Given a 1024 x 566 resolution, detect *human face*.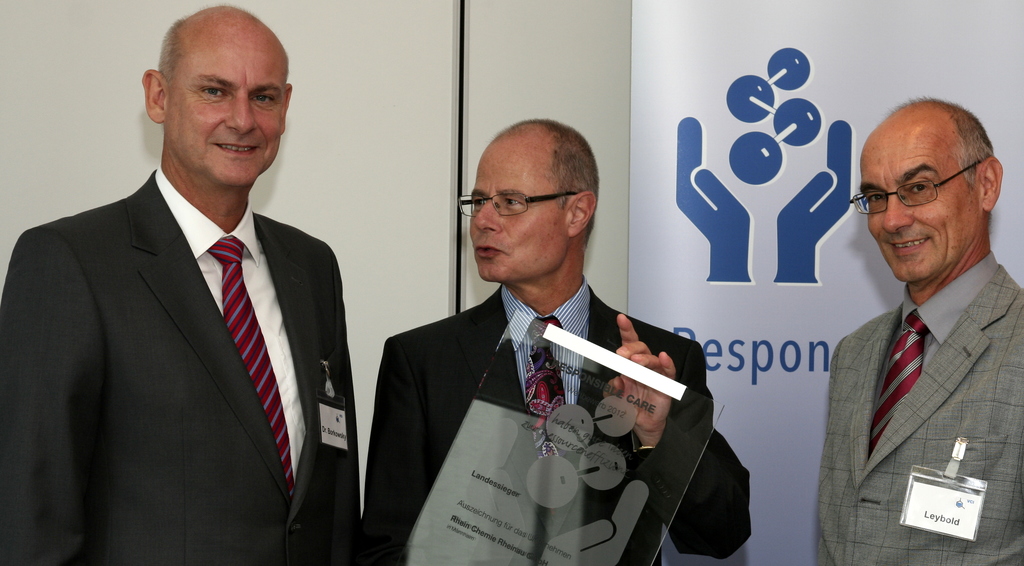
x1=470, y1=142, x2=560, y2=279.
